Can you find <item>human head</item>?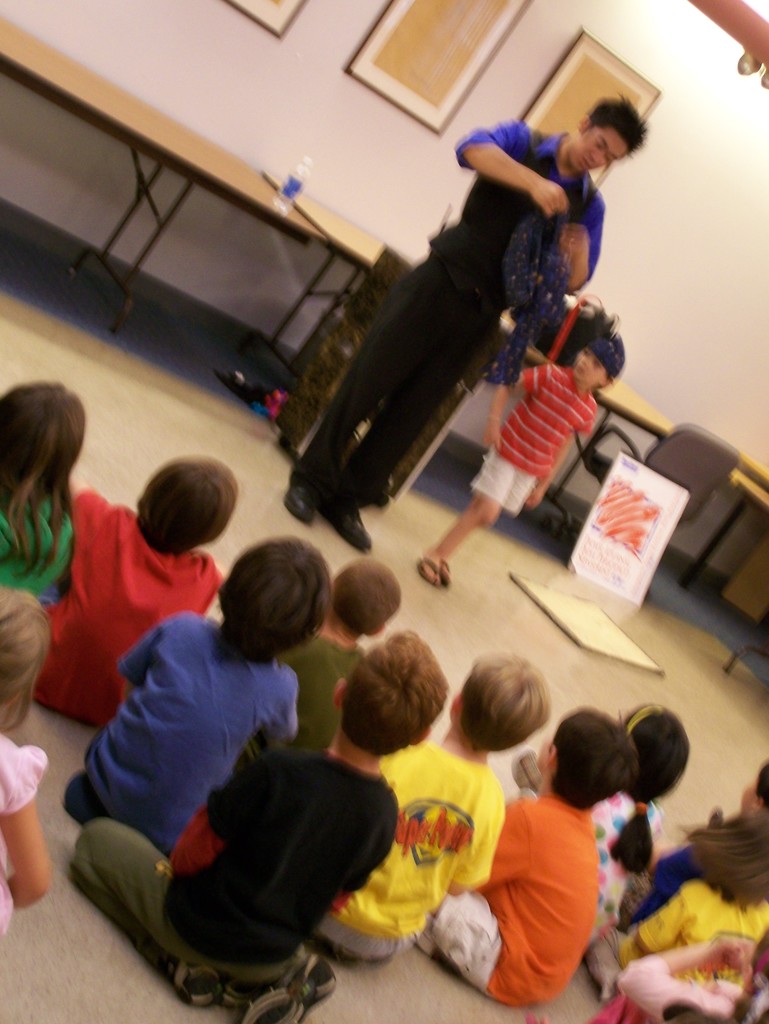
Yes, bounding box: select_region(738, 764, 768, 825).
